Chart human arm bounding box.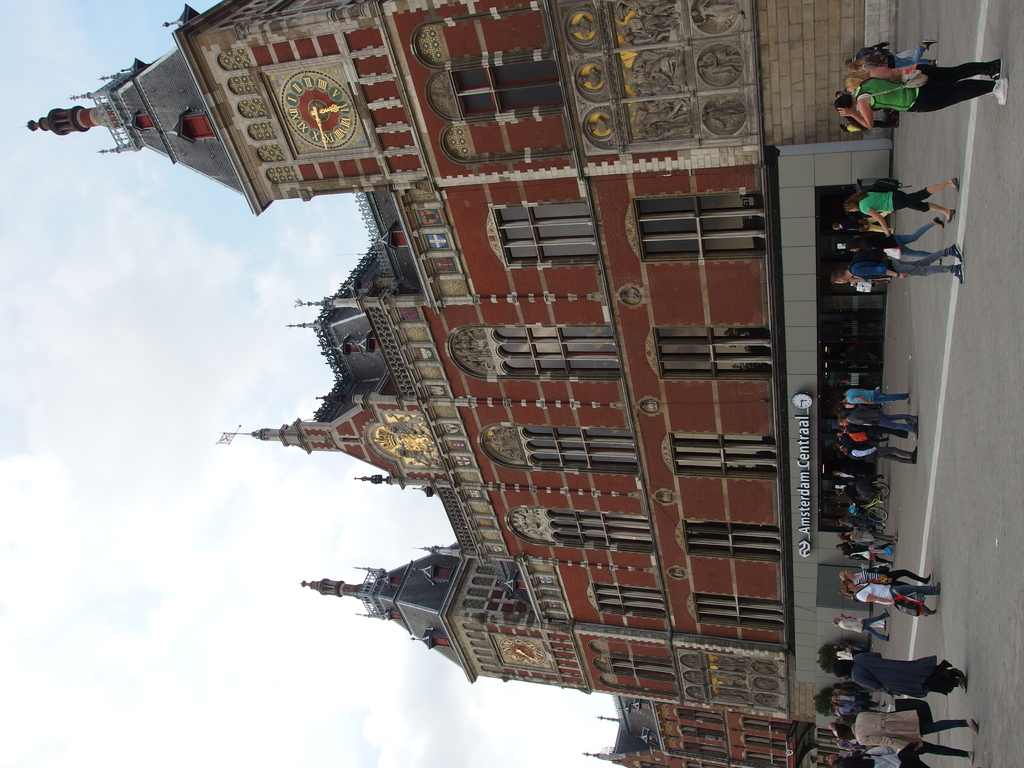
Charted: pyautogui.locateOnScreen(848, 444, 879, 460).
